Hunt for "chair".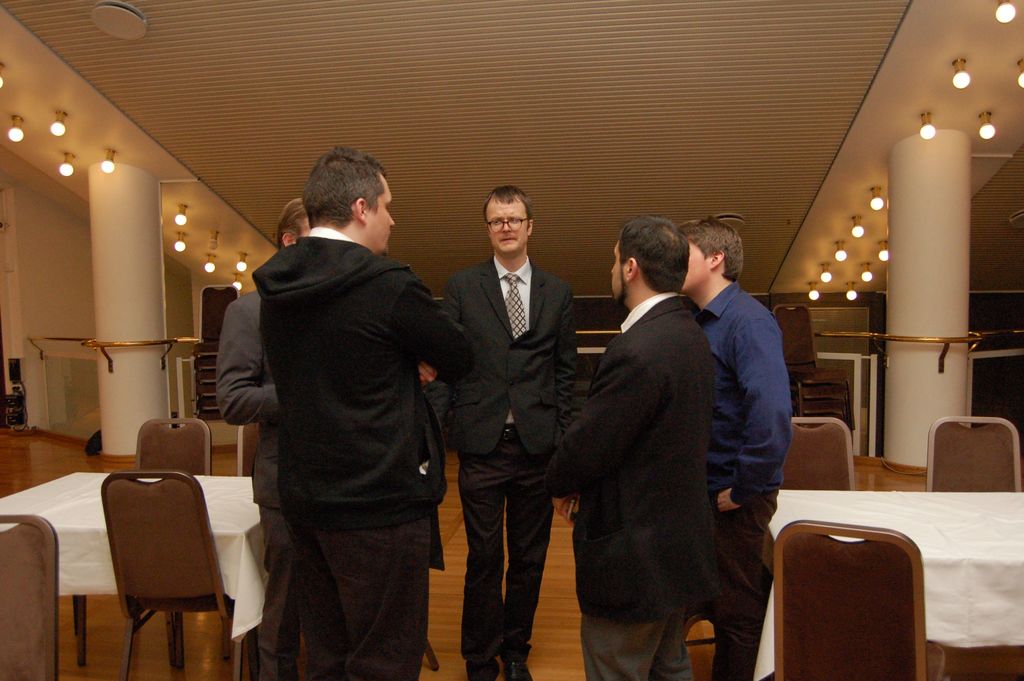
Hunted down at 776/521/946/680.
